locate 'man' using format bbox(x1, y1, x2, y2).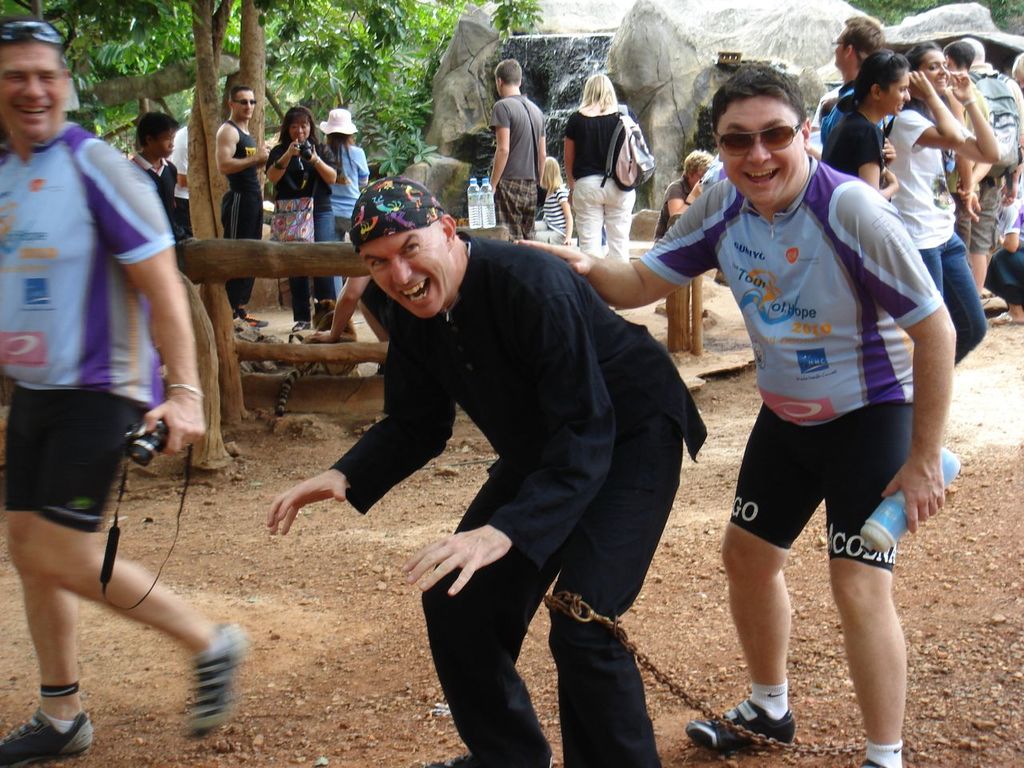
bbox(218, 84, 268, 342).
